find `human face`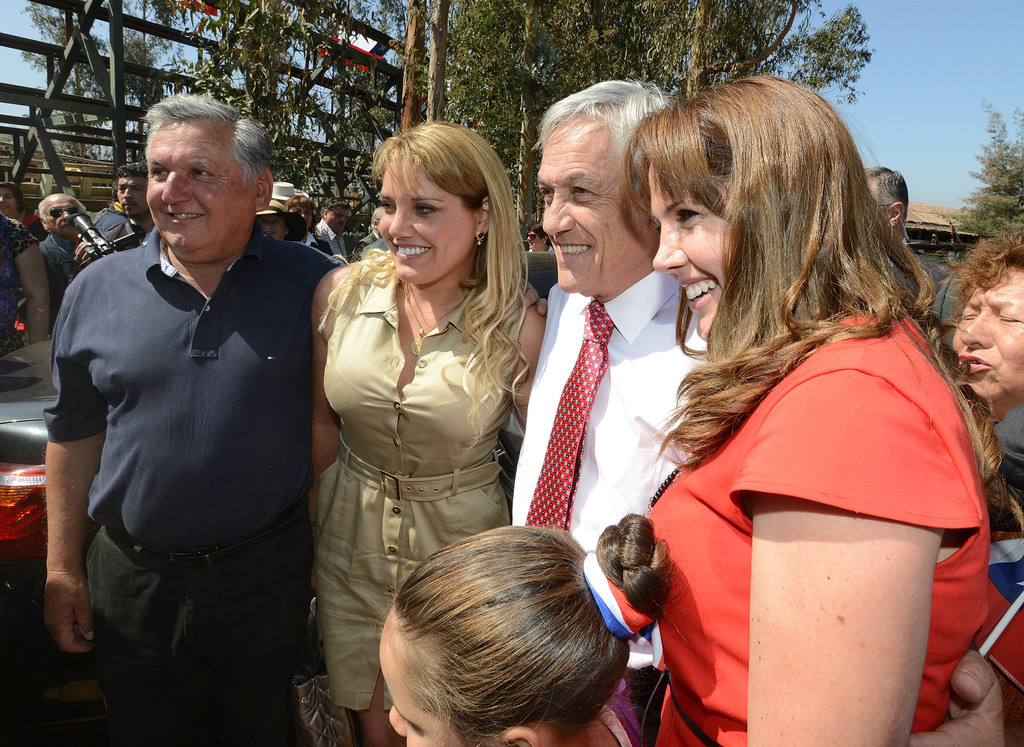
select_region(649, 165, 736, 344)
